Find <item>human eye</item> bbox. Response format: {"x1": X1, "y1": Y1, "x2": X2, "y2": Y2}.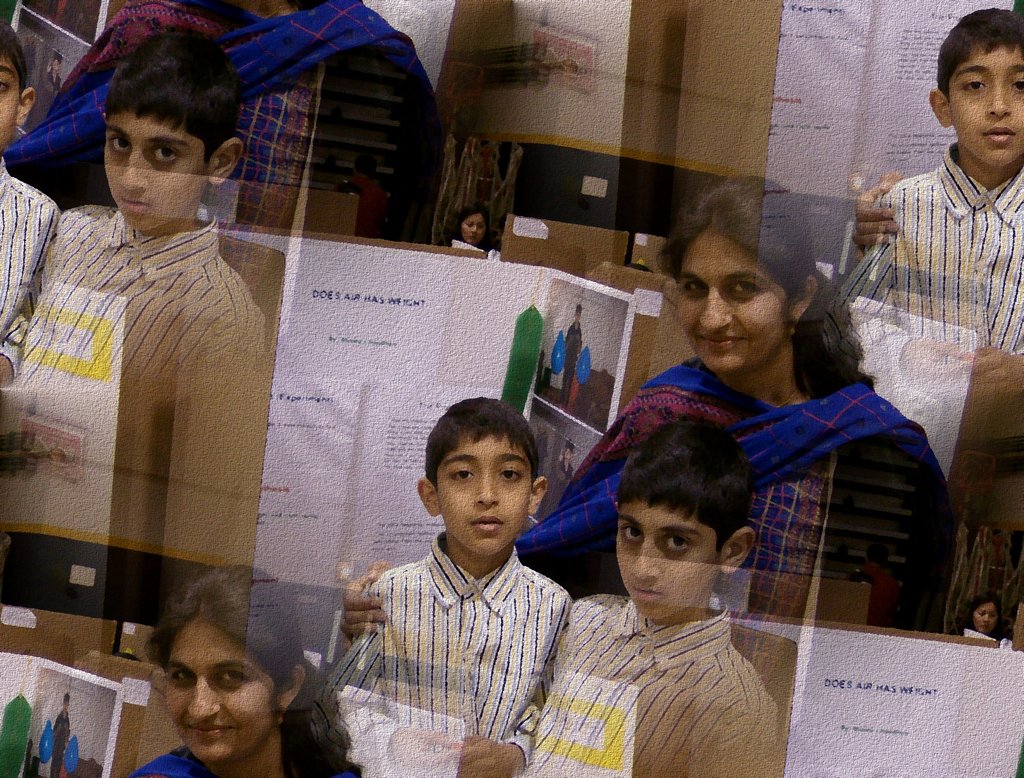
{"x1": 465, "y1": 224, "x2": 471, "y2": 229}.
